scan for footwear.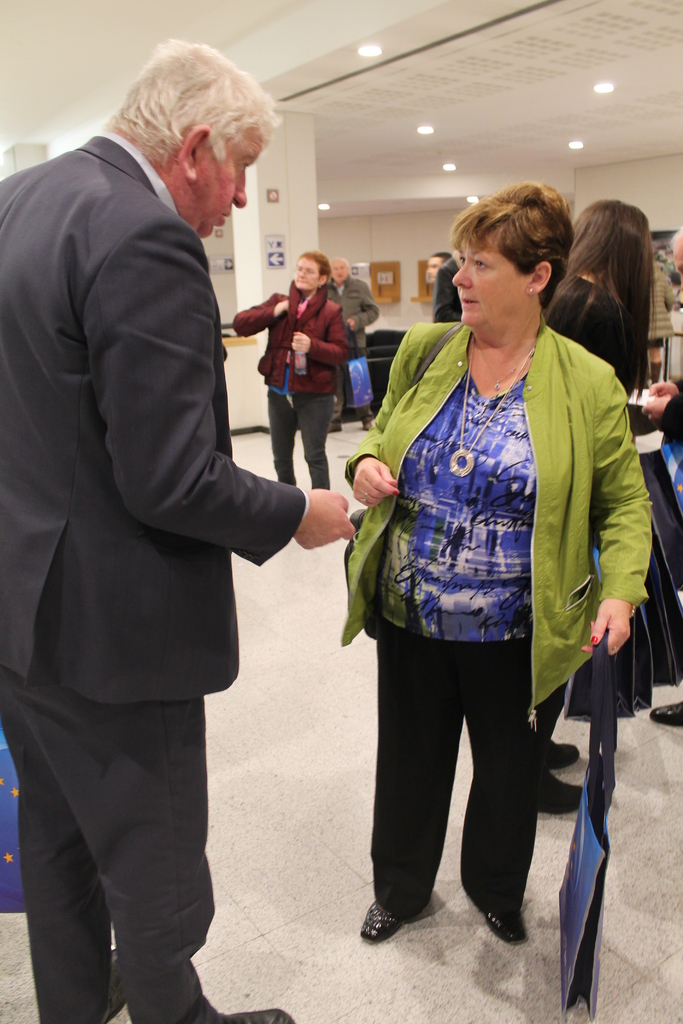
Scan result: rect(538, 735, 580, 769).
